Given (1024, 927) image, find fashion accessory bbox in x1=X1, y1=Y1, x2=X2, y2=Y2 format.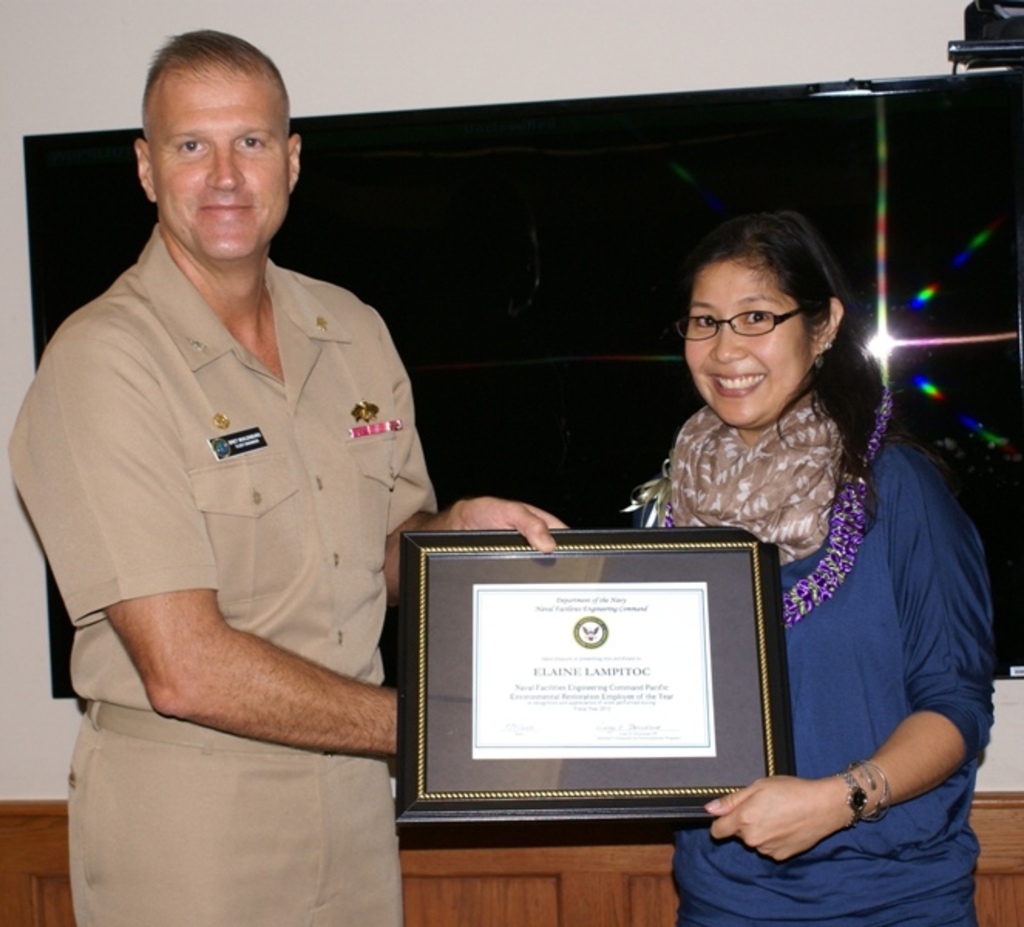
x1=655, y1=399, x2=839, y2=559.
